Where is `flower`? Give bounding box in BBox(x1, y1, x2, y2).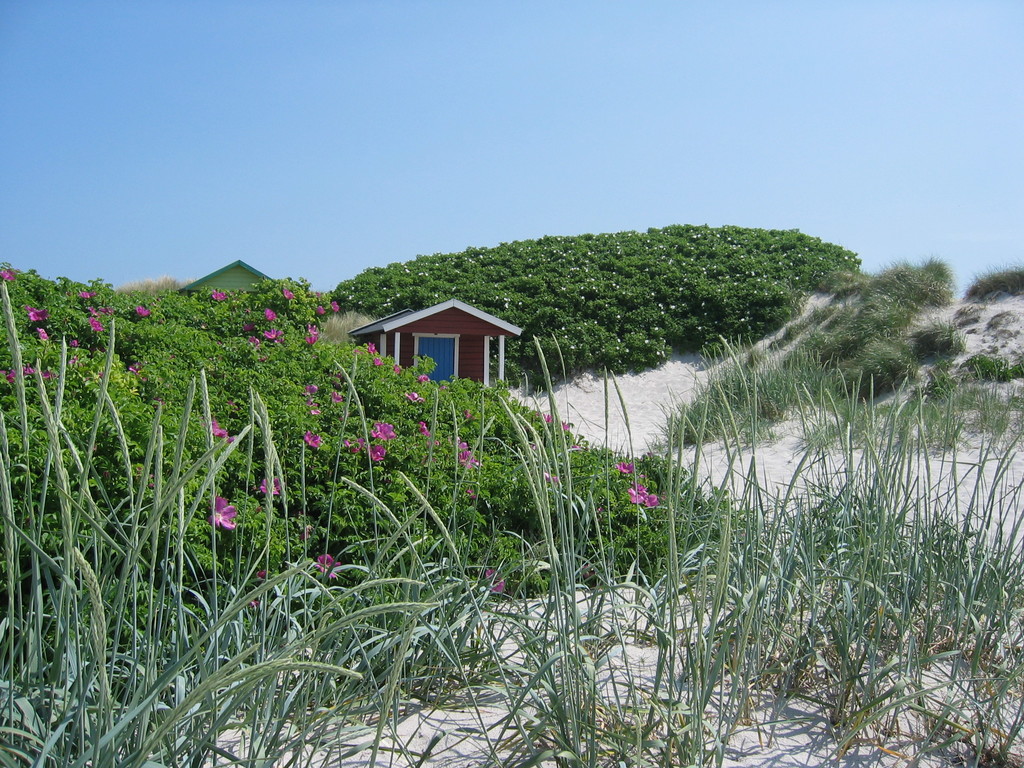
BBox(345, 433, 364, 454).
